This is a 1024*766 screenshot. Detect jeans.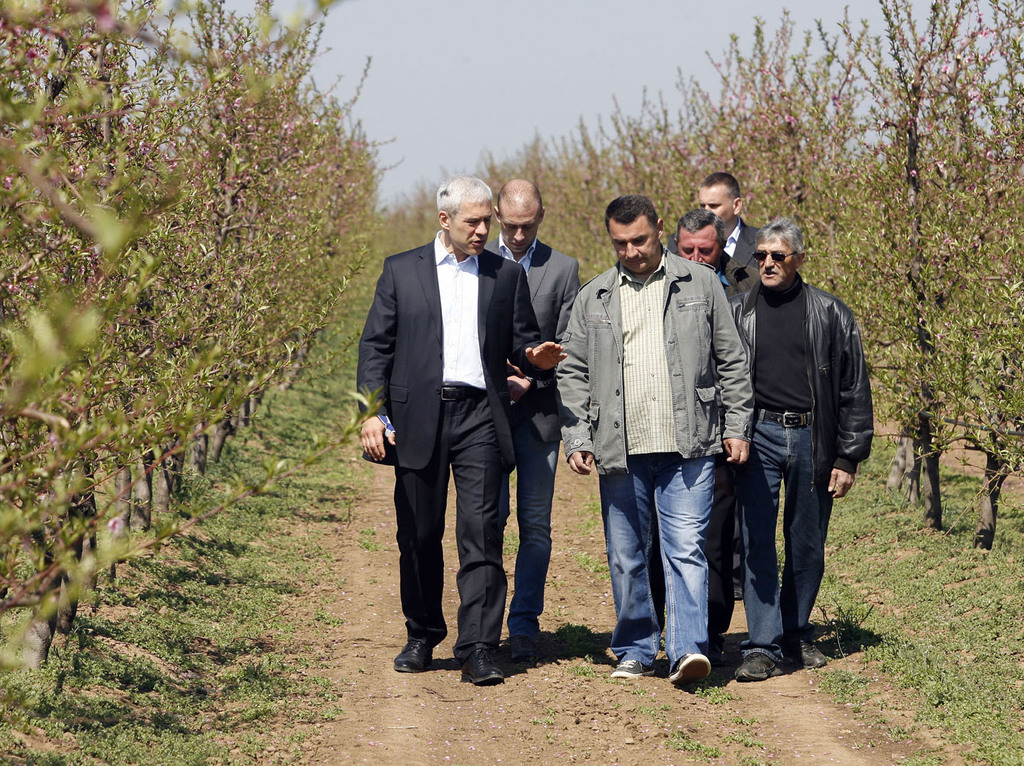
Rect(737, 403, 832, 667).
